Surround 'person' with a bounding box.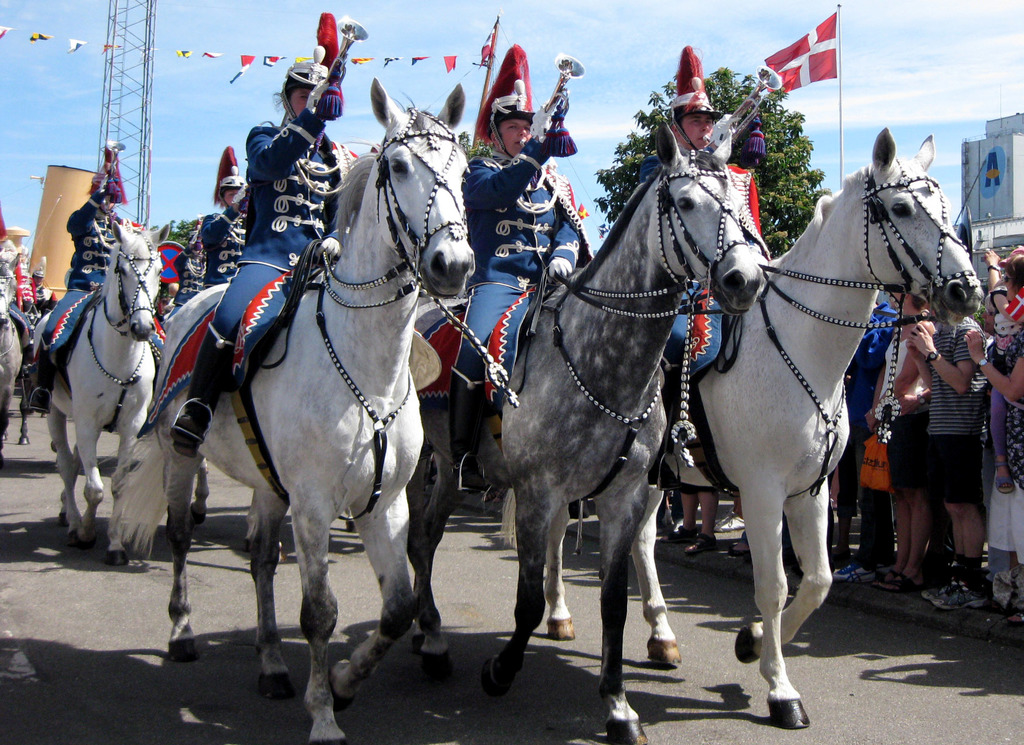
left=202, top=140, right=249, bottom=286.
